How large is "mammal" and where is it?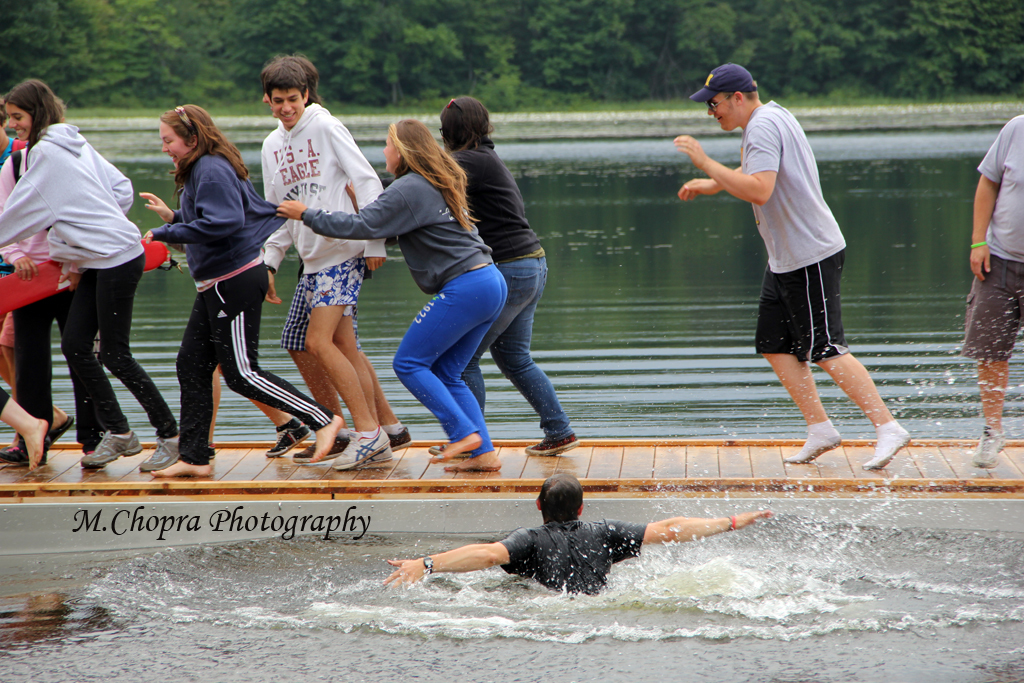
Bounding box: 959:110:1023:467.
